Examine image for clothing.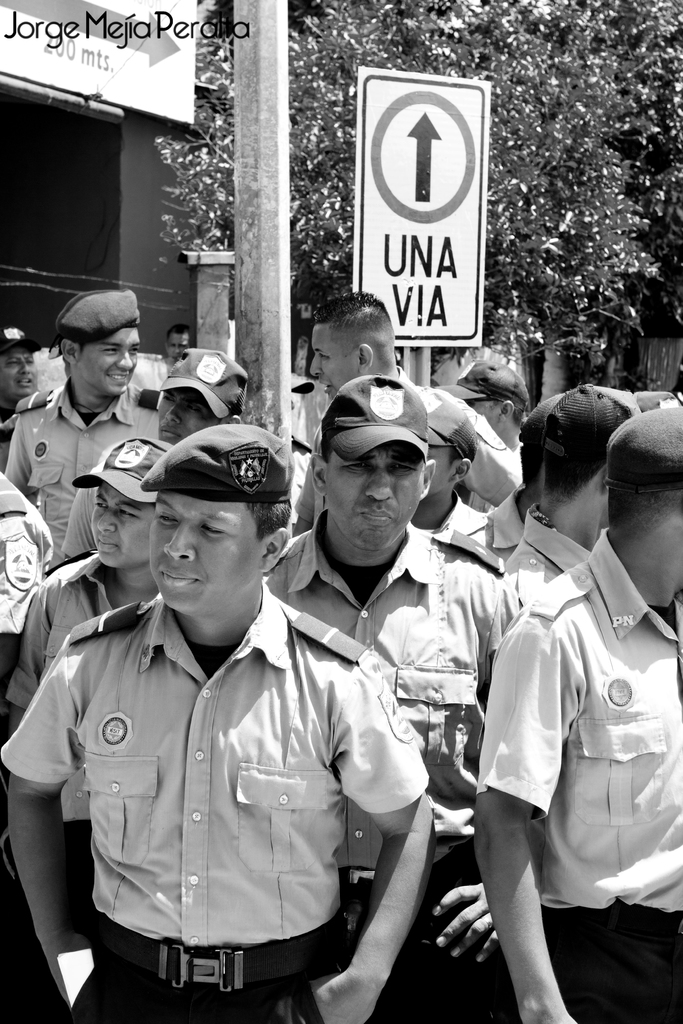
Examination result: {"x1": 502, "y1": 521, "x2": 583, "y2": 631}.
